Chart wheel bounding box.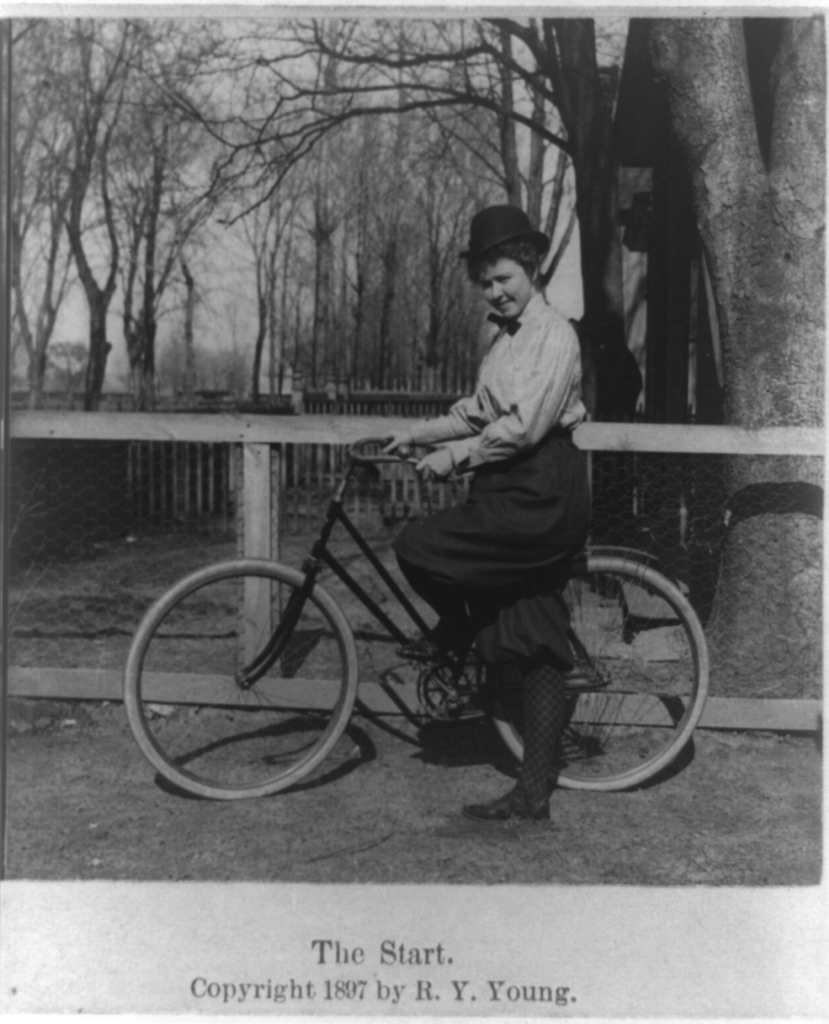
Charted: <region>125, 565, 359, 801</region>.
